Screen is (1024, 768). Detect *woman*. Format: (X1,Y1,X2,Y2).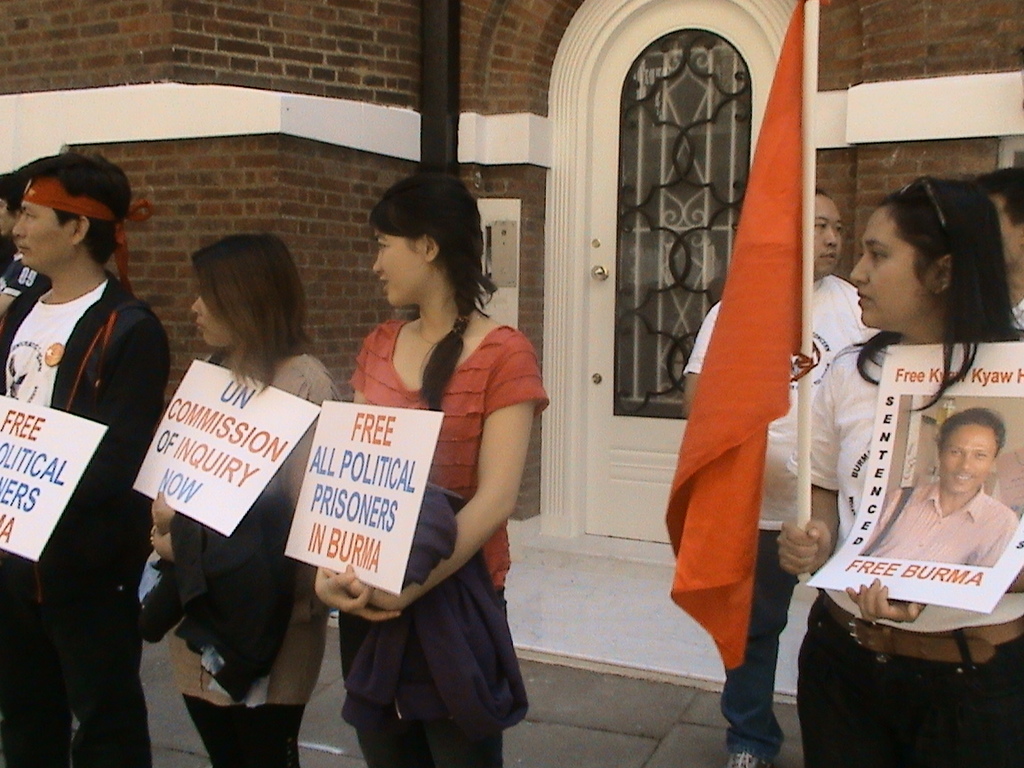
(140,218,344,767).
